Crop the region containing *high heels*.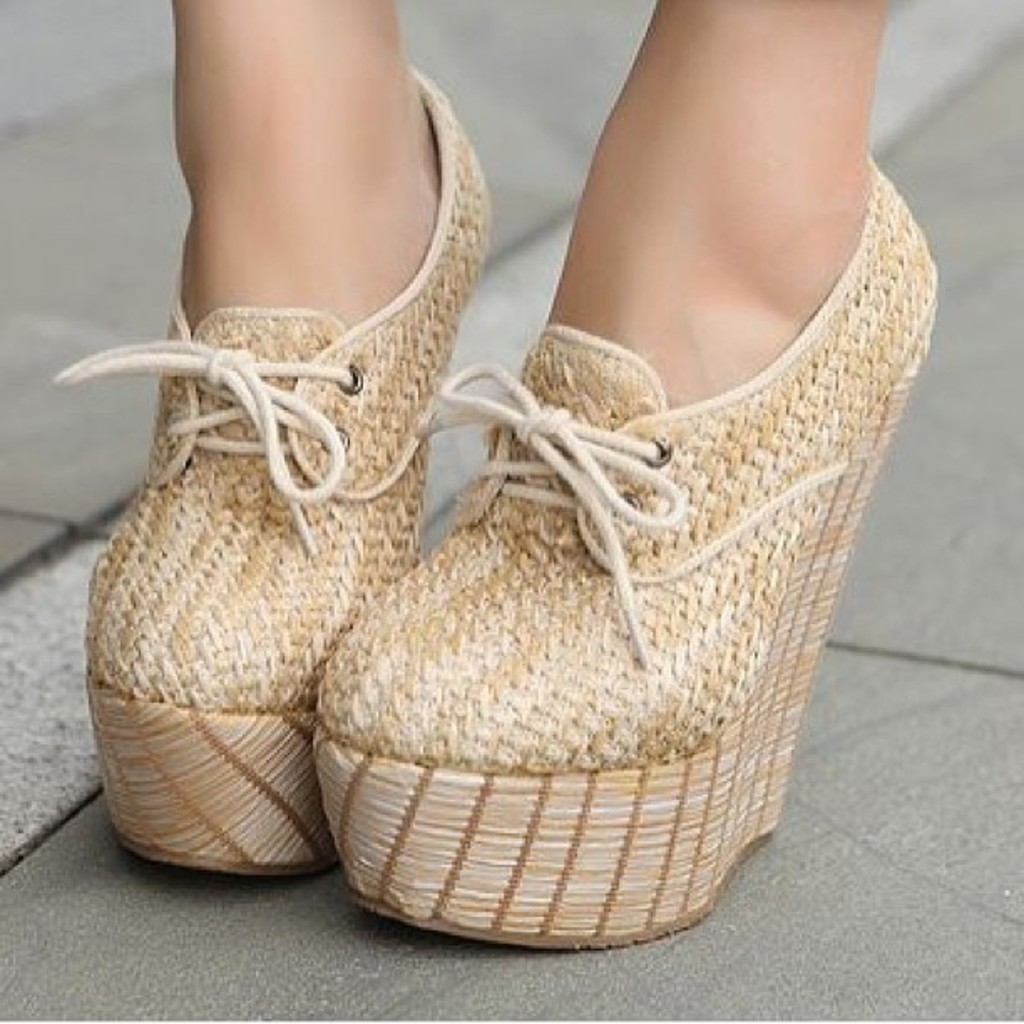
Crop region: (left=54, top=57, right=499, bottom=888).
